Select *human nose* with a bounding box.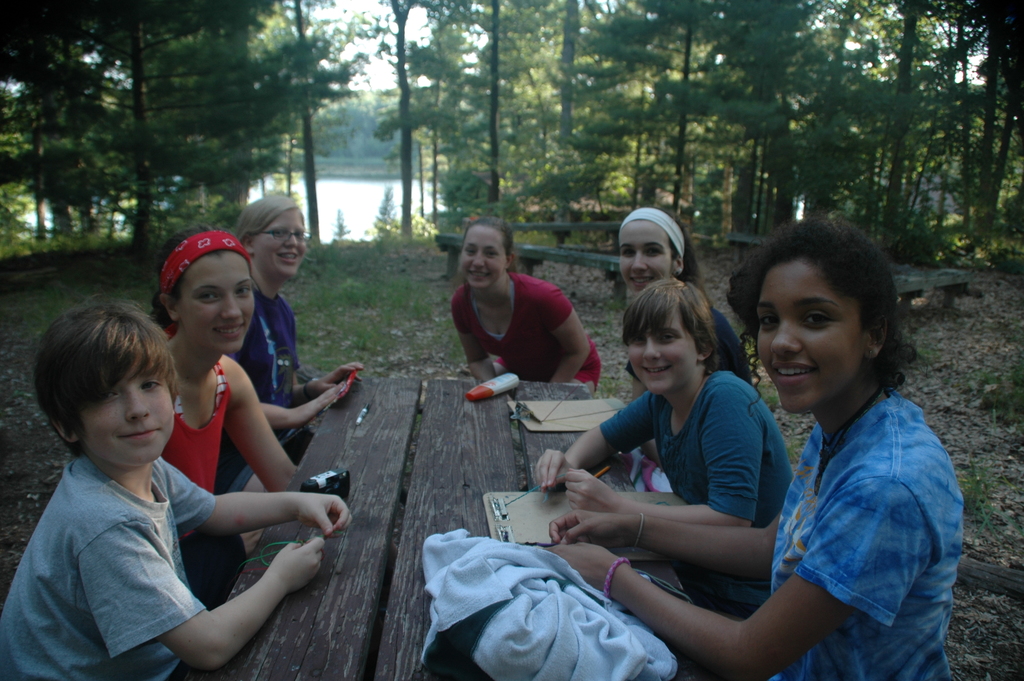
x1=125, y1=389, x2=150, y2=424.
